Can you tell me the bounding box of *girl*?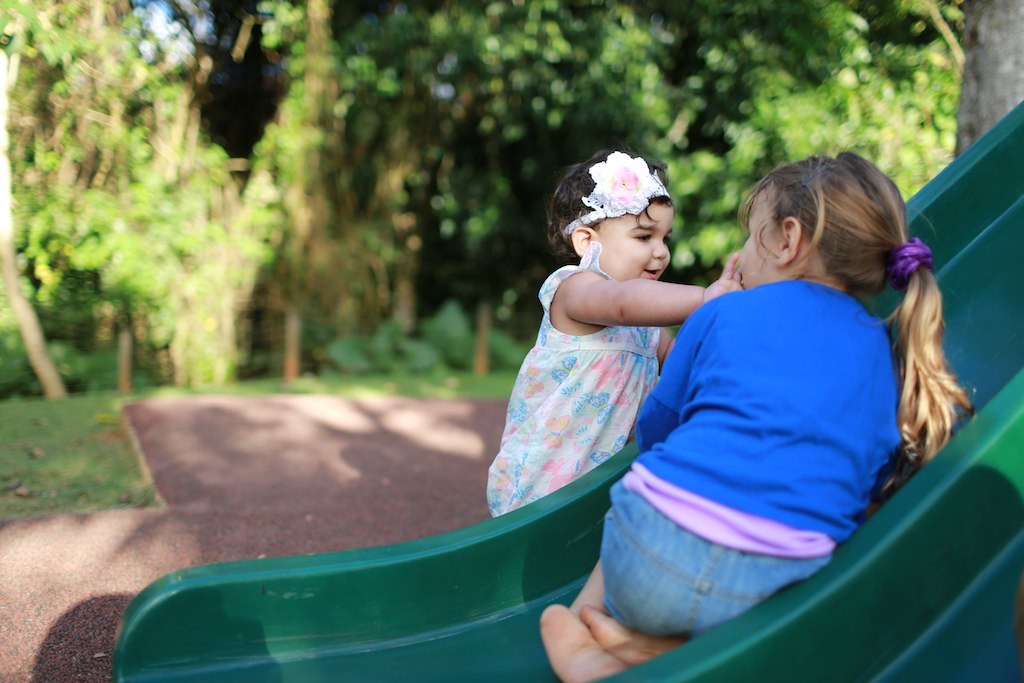
bbox=[488, 147, 744, 515].
